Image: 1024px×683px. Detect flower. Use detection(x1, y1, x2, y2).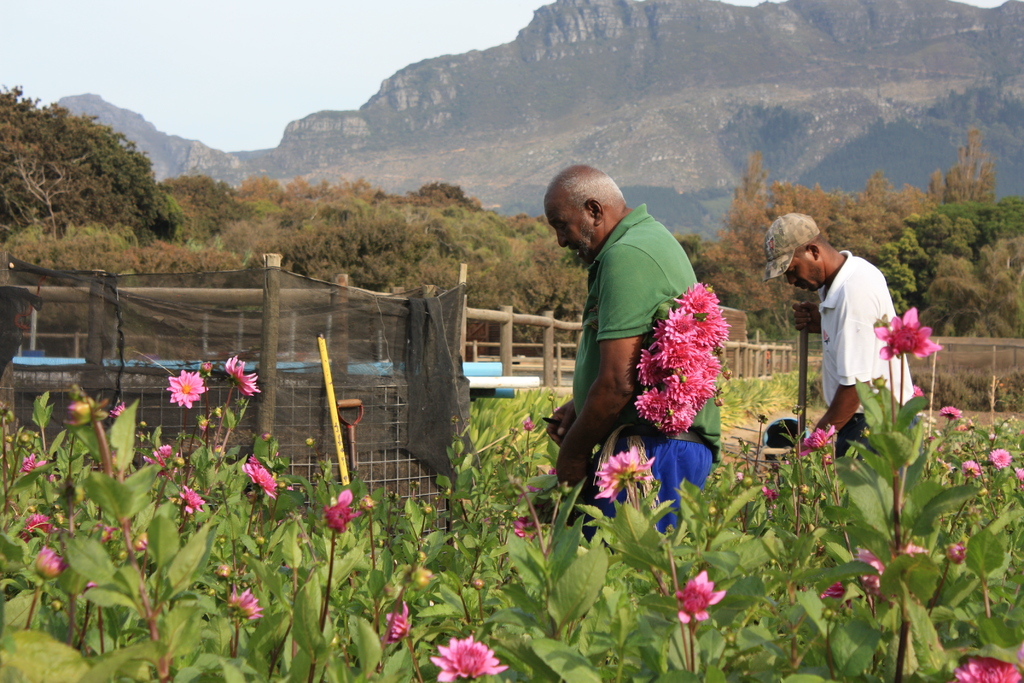
detection(326, 491, 361, 533).
